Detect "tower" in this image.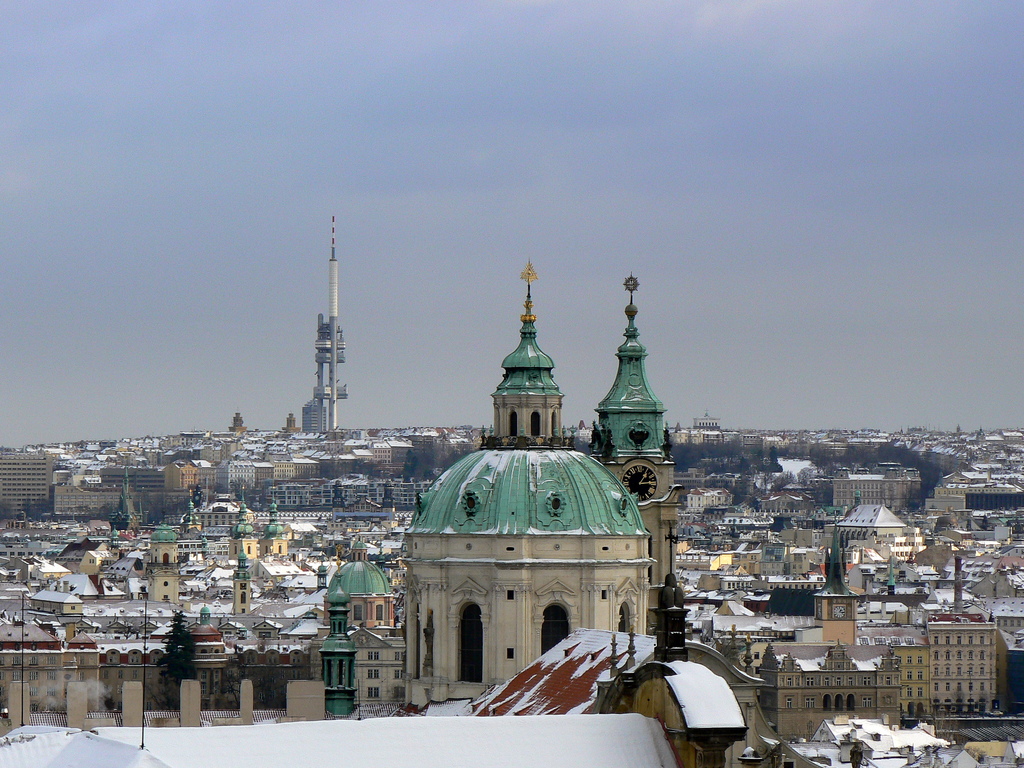
Detection: 296 312 356 424.
